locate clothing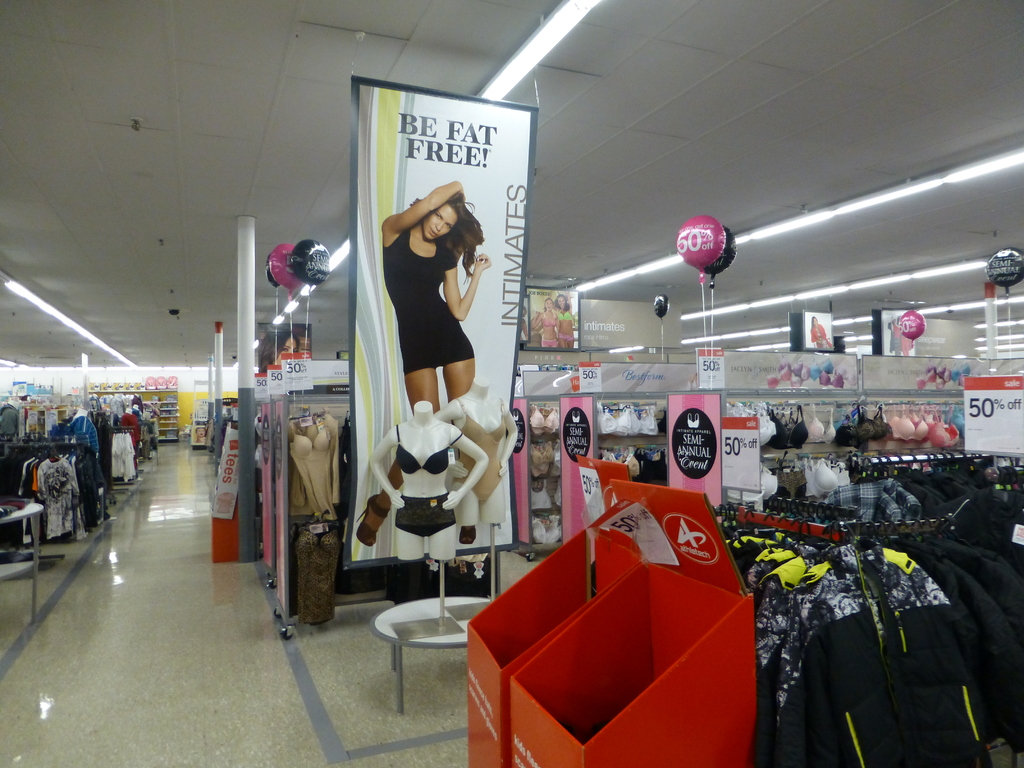
left=381, top=225, right=476, bottom=376
